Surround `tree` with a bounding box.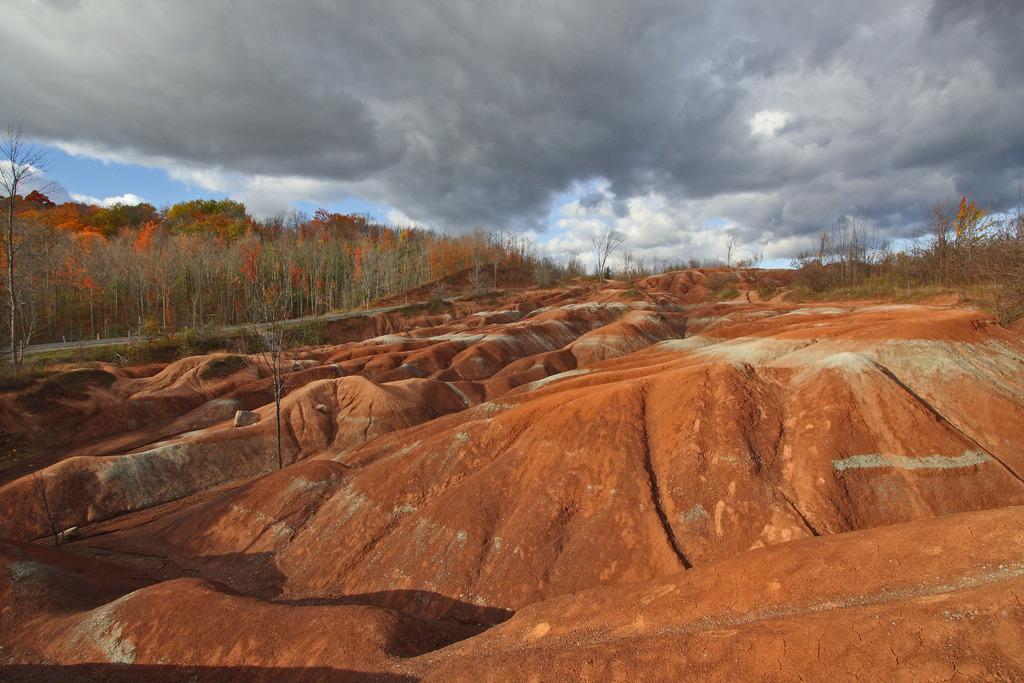
locate(588, 226, 626, 286).
